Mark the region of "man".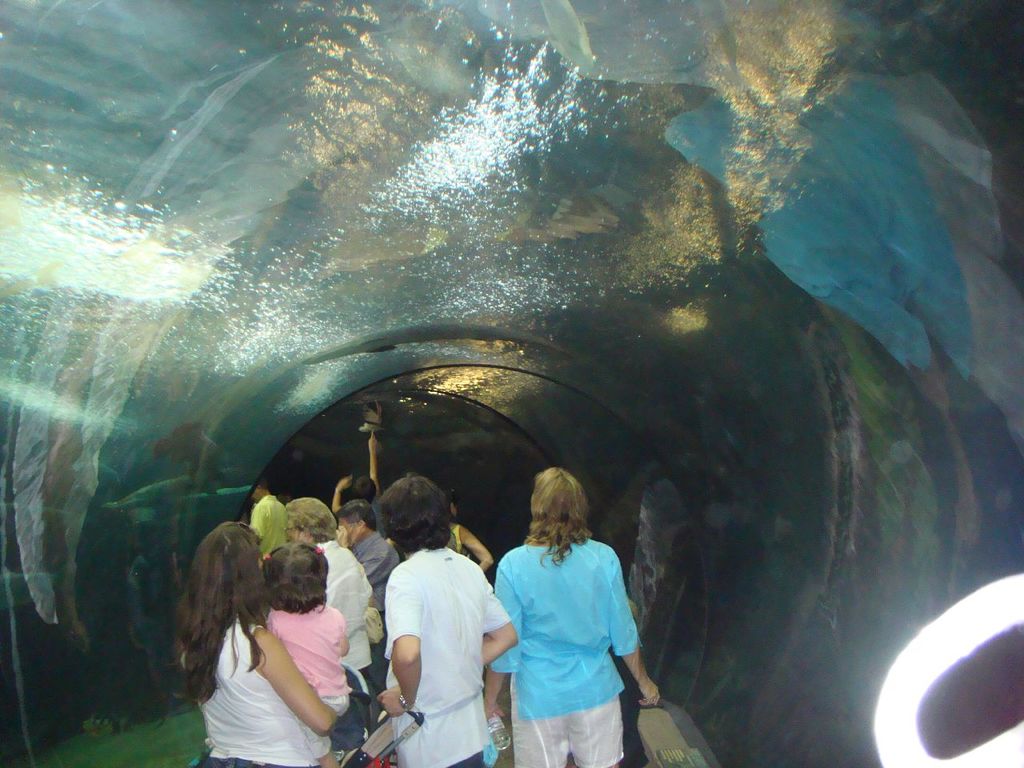
Region: 374, 471, 517, 767.
